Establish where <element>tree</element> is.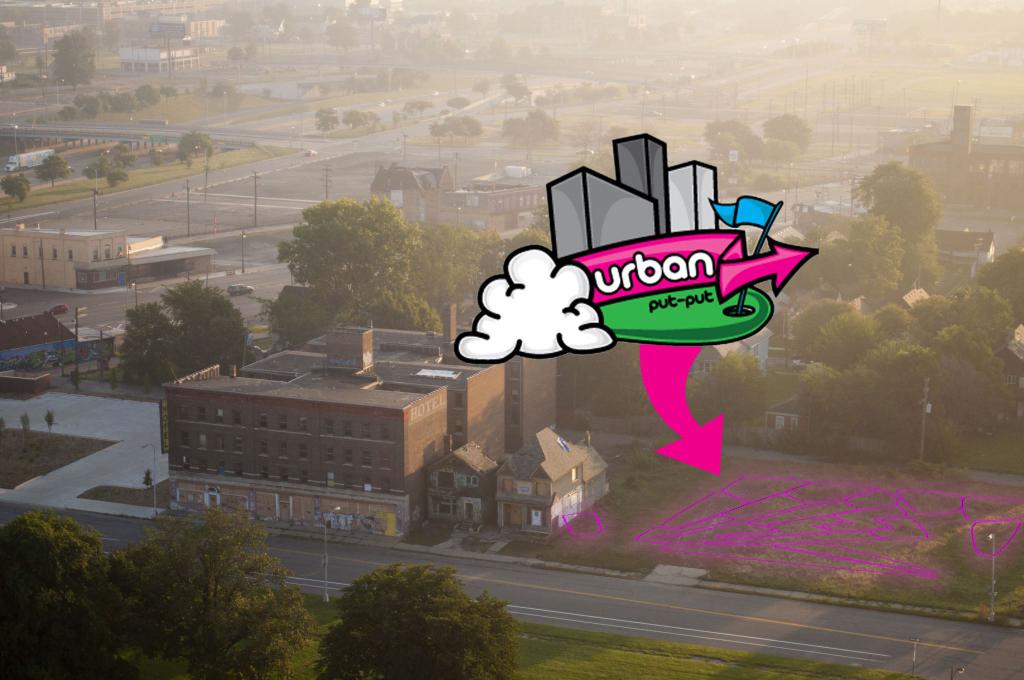
Established at [left=817, top=305, right=878, bottom=366].
